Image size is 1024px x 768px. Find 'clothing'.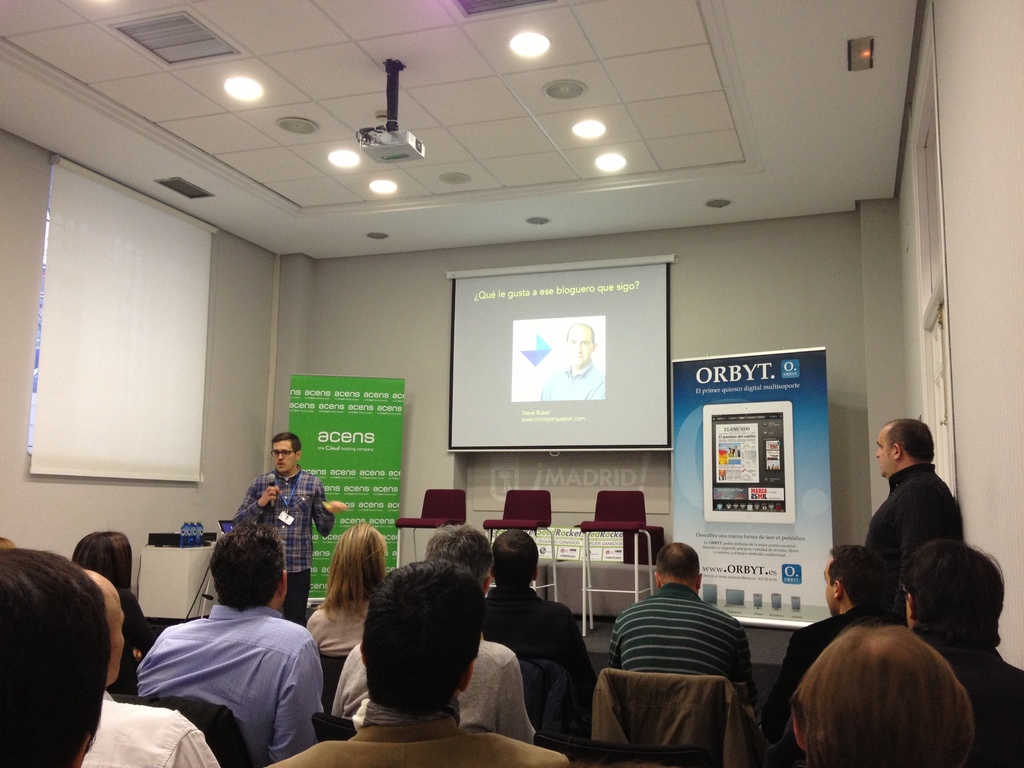
<region>127, 575, 325, 765</region>.
